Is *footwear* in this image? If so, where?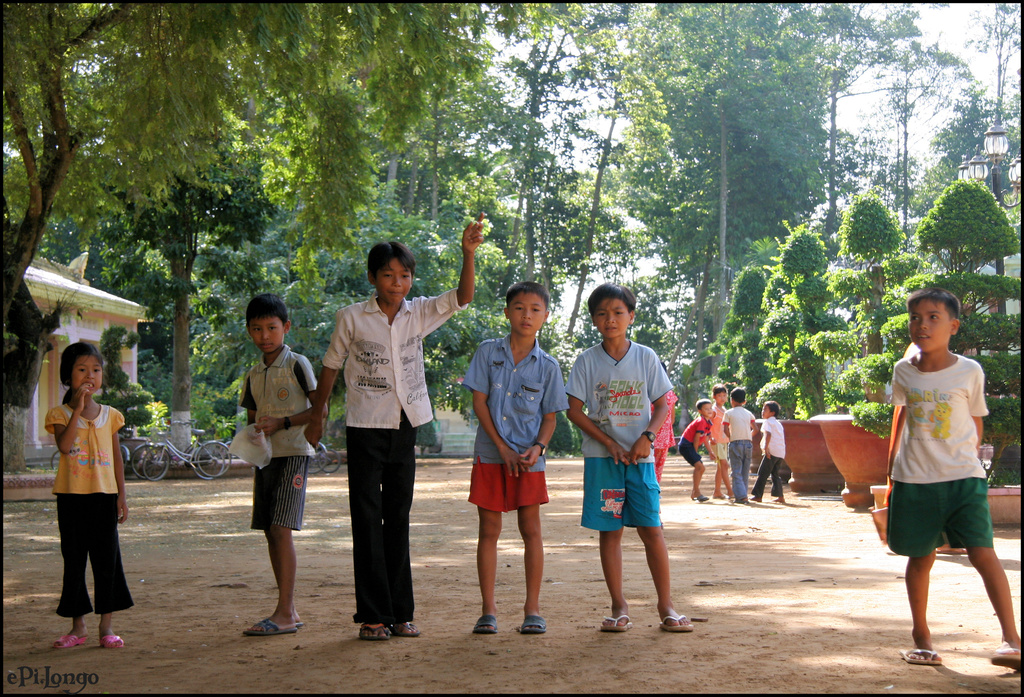
Yes, at BBox(990, 648, 1019, 665).
